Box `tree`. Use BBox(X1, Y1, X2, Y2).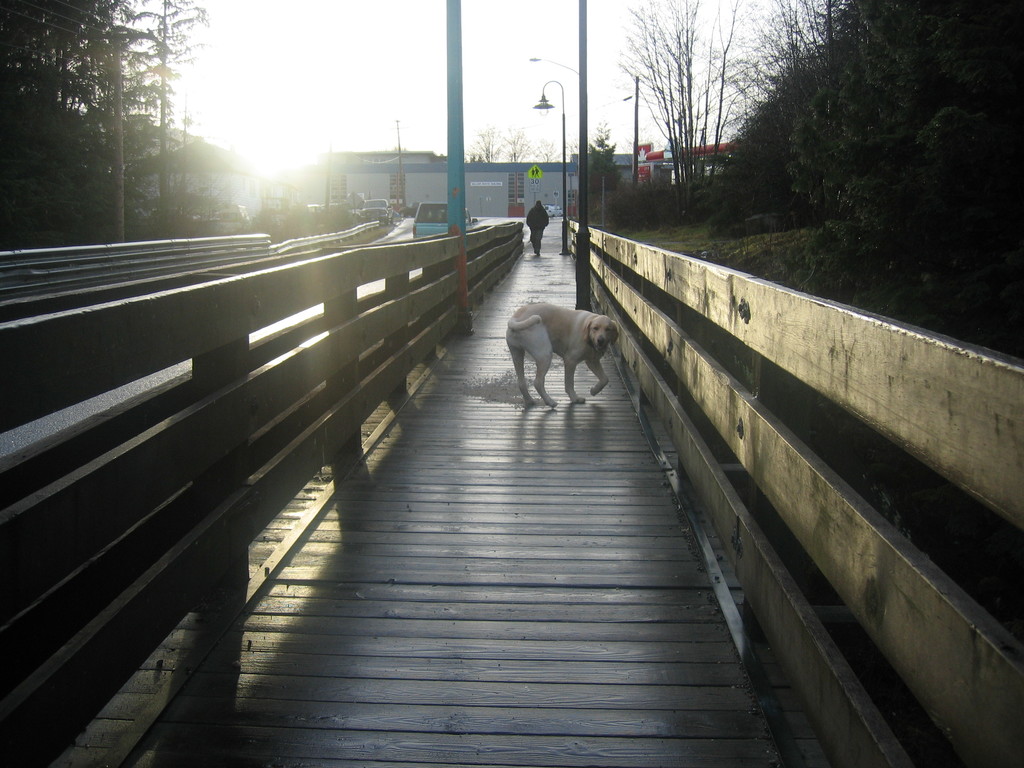
BBox(611, 0, 748, 225).
